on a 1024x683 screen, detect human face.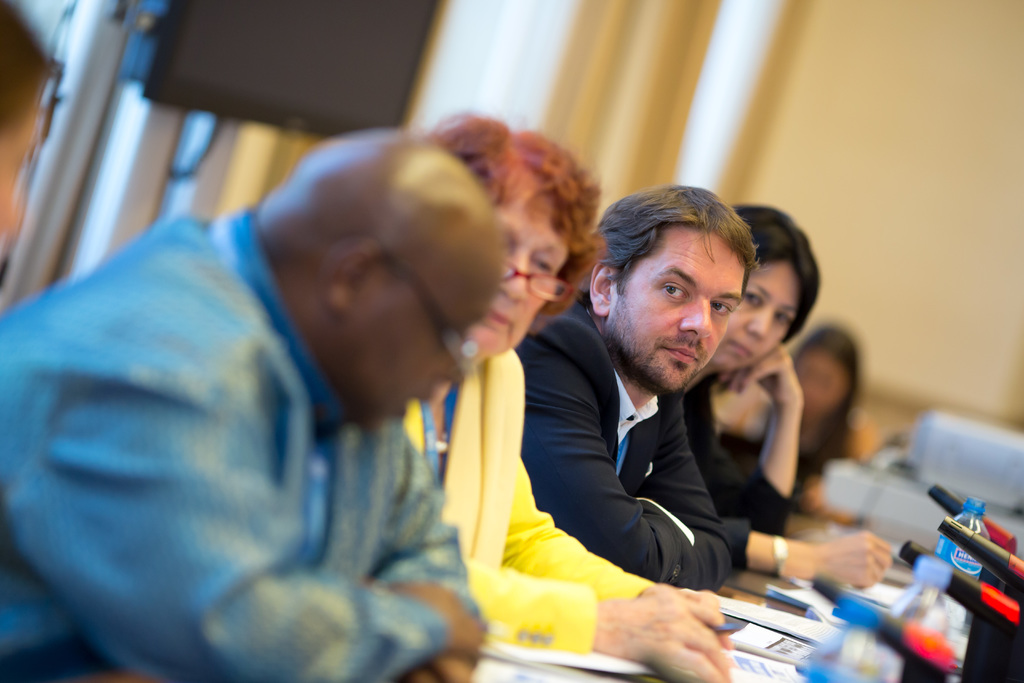
box=[710, 261, 797, 370].
